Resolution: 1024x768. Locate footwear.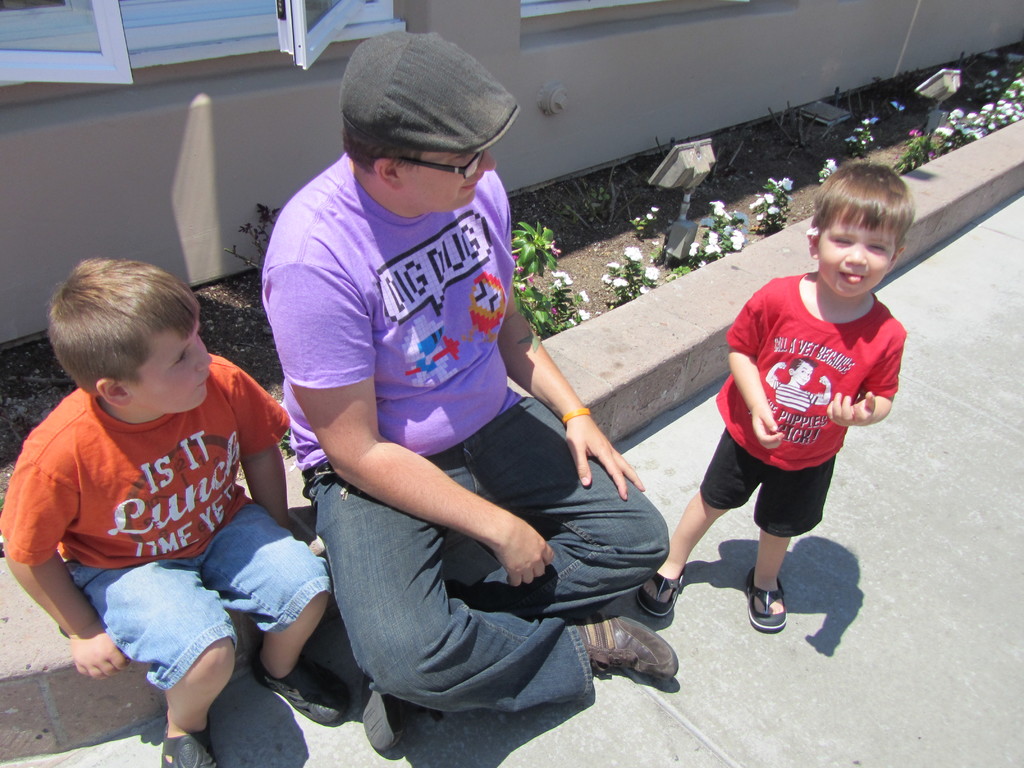
361,678,446,752.
